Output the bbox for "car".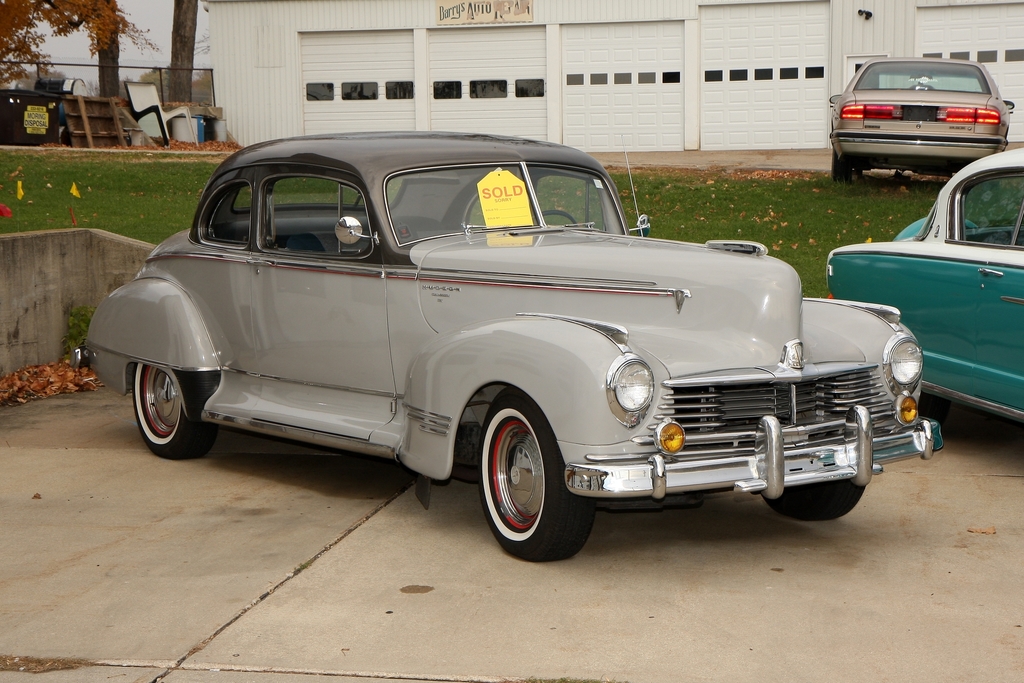
BBox(824, 143, 1023, 422).
